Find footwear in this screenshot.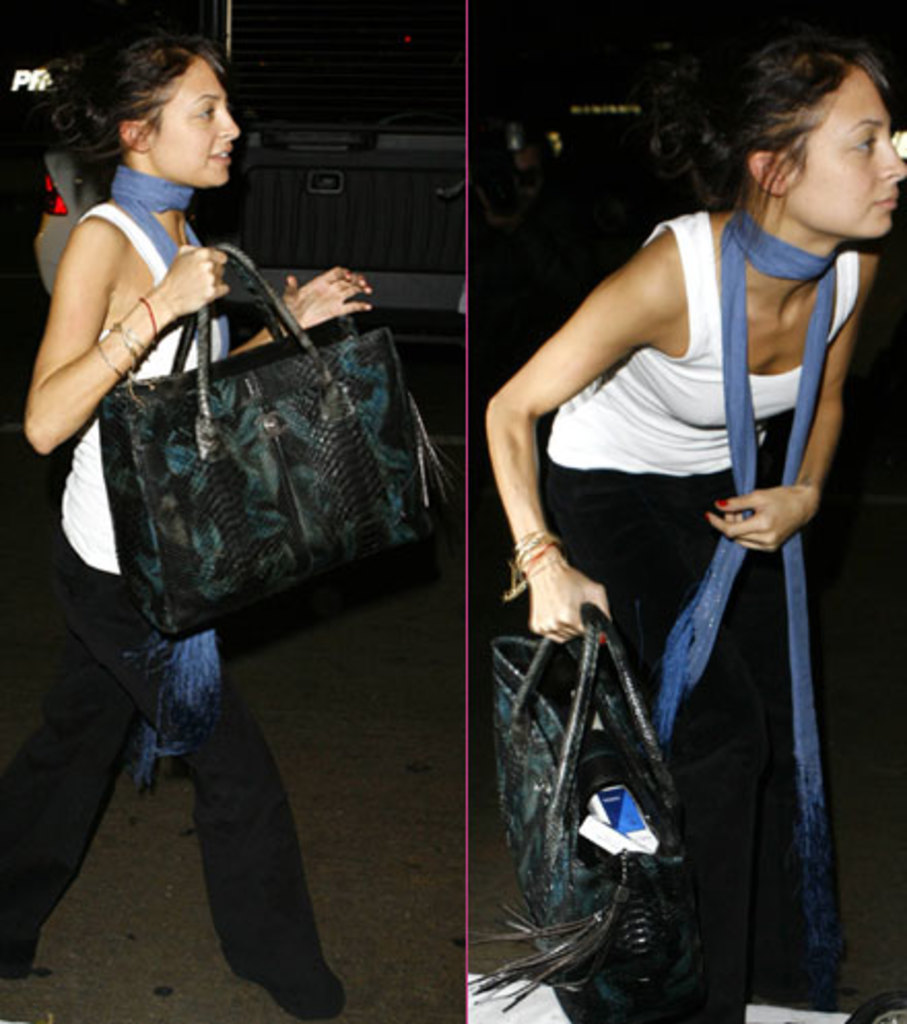
The bounding box for footwear is 223,954,346,1022.
